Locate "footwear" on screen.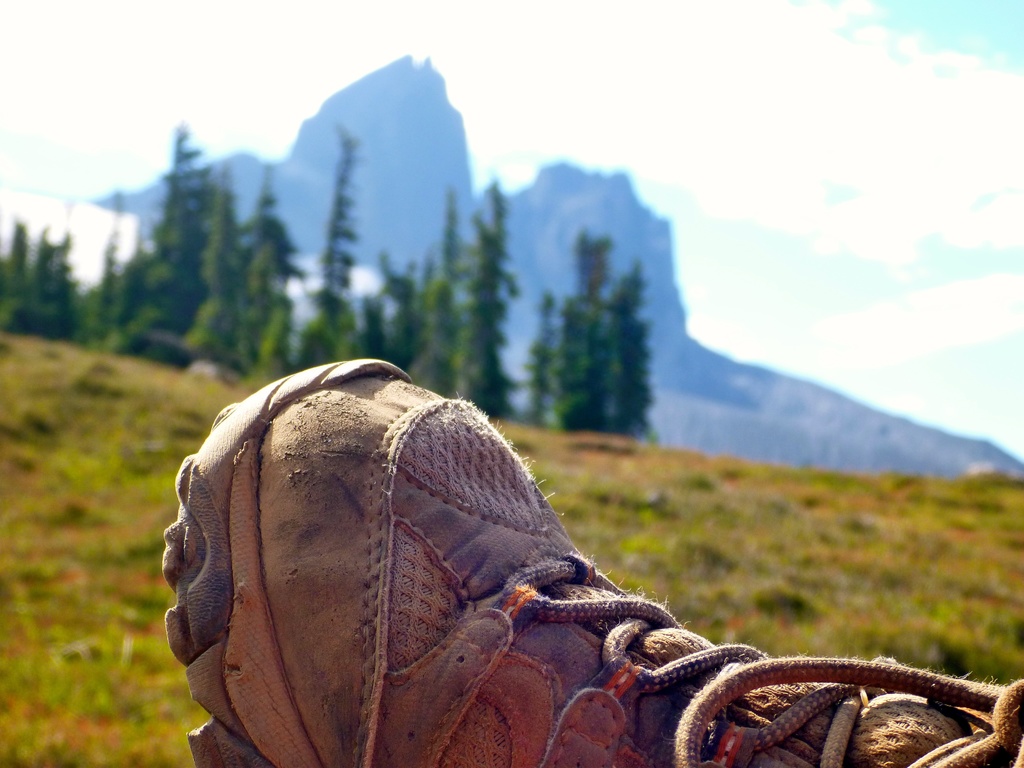
On screen at rect(170, 357, 1023, 767).
